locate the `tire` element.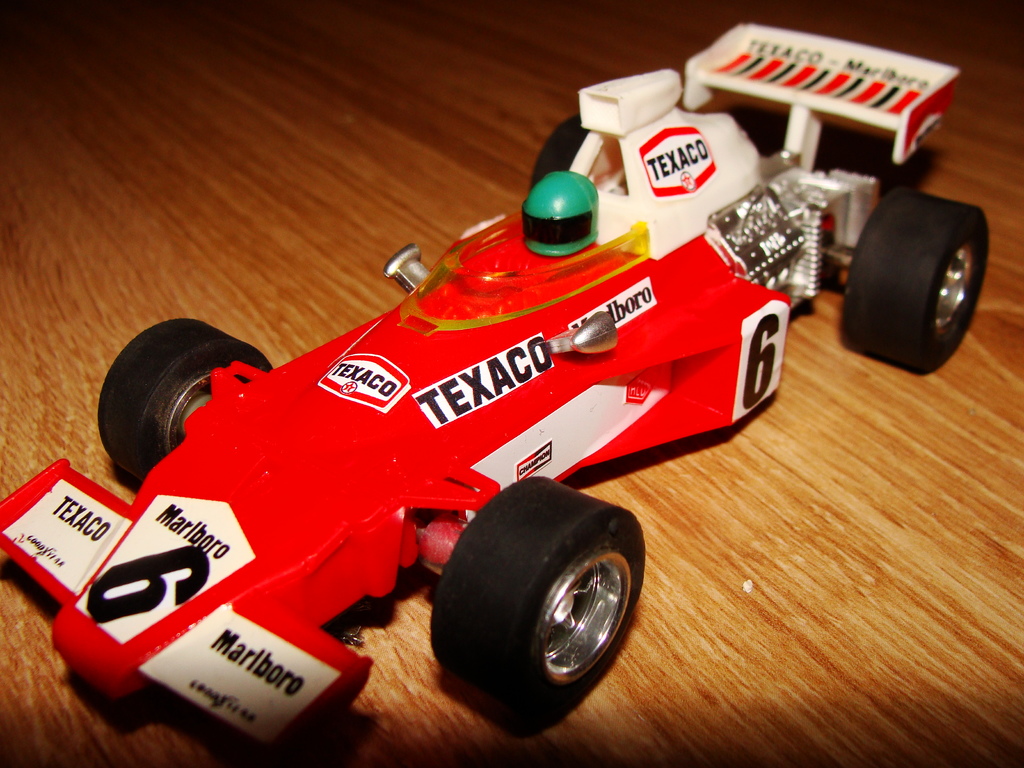
Element bbox: (left=93, top=316, right=290, bottom=488).
